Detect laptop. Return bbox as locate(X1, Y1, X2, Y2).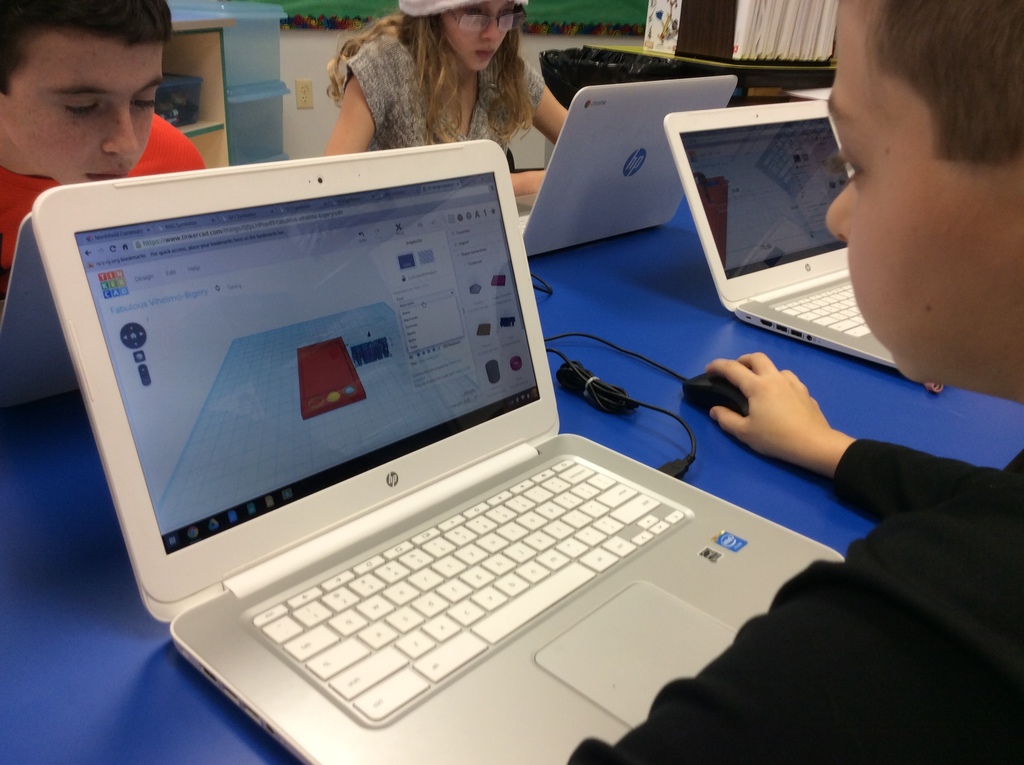
locate(32, 134, 845, 762).
